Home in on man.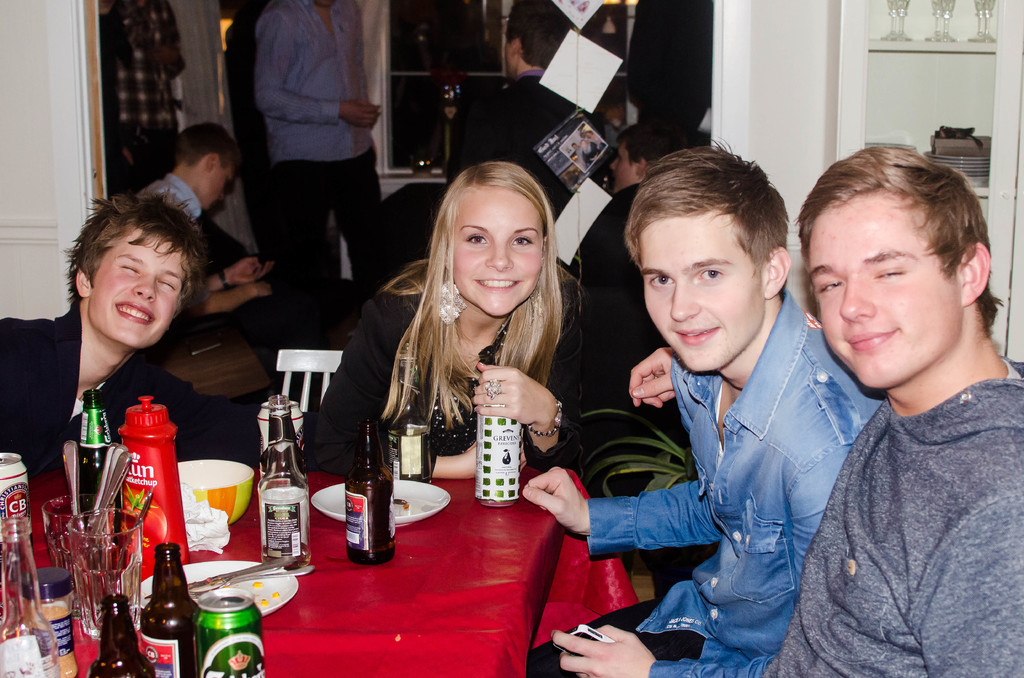
Homed in at 518, 138, 884, 677.
